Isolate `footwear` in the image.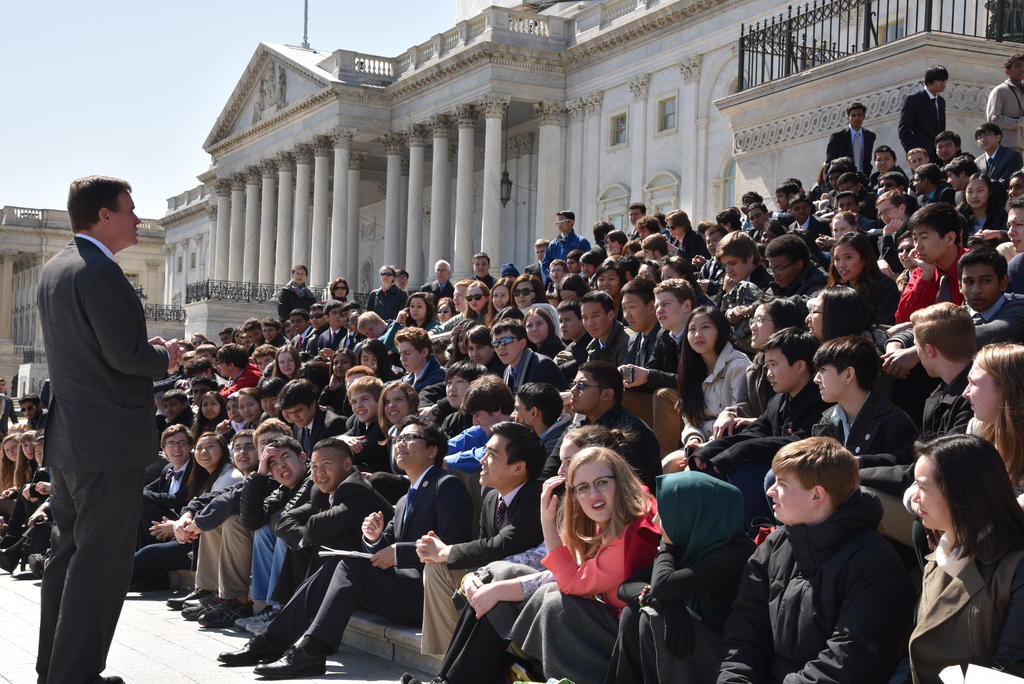
Isolated region: region(246, 620, 268, 631).
